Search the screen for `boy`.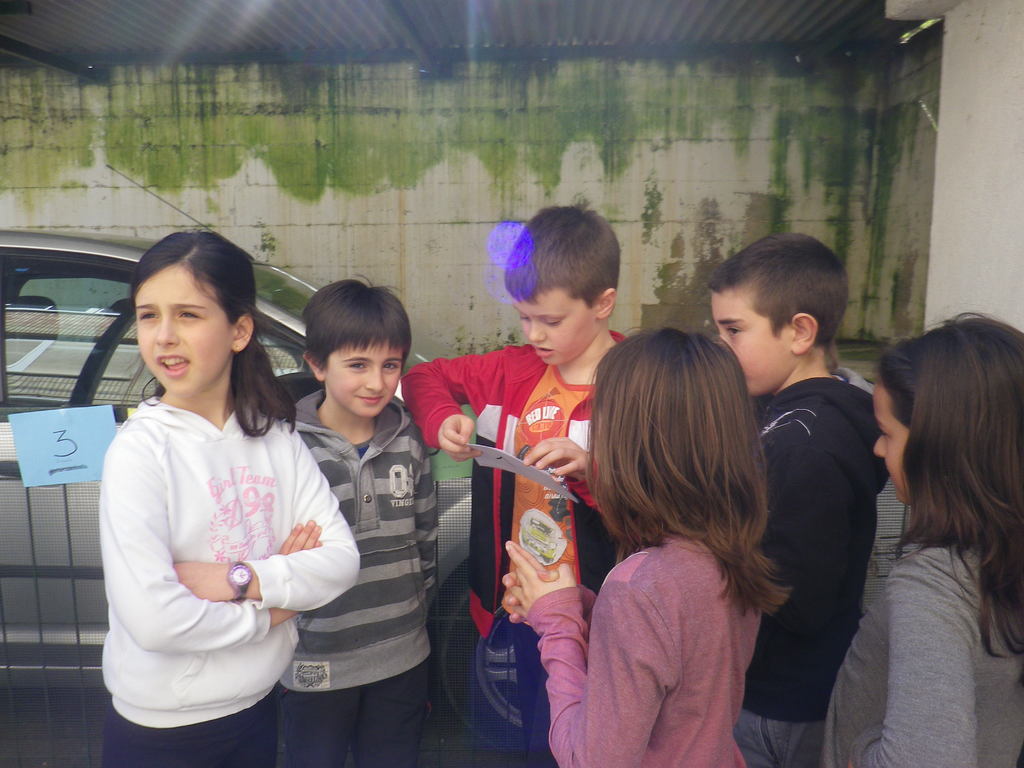
Found at BBox(280, 280, 440, 767).
